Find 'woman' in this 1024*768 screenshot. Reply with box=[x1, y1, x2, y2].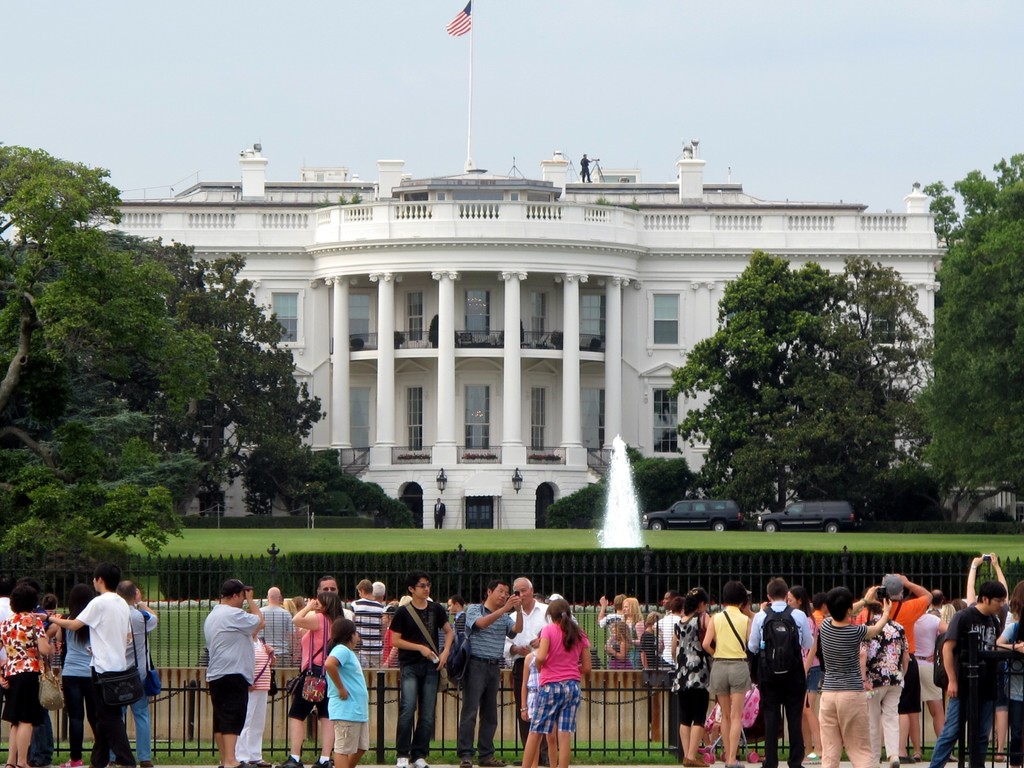
box=[0, 587, 52, 767].
